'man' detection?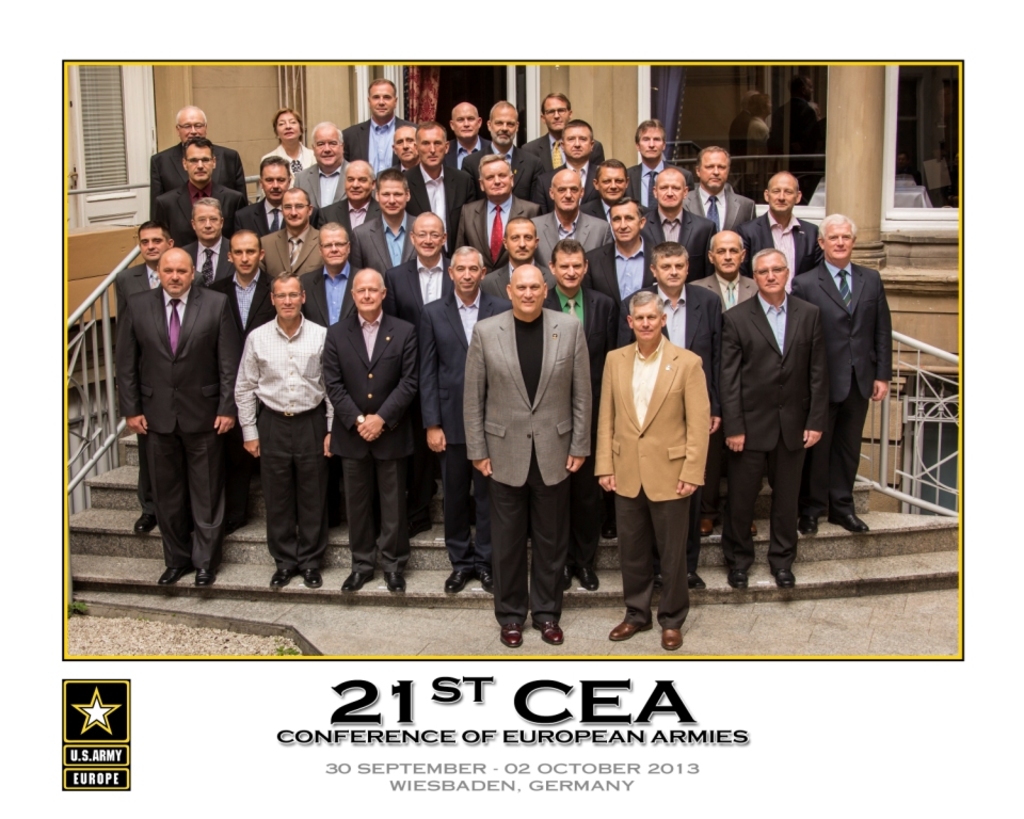
766:74:827:190
